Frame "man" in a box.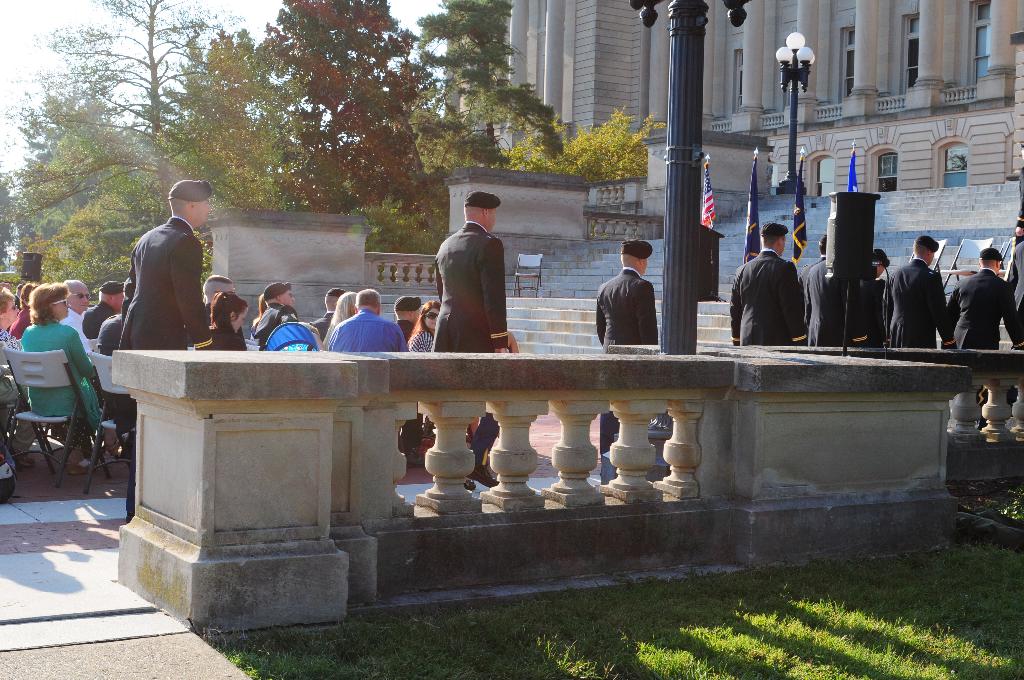
locate(947, 250, 1023, 432).
